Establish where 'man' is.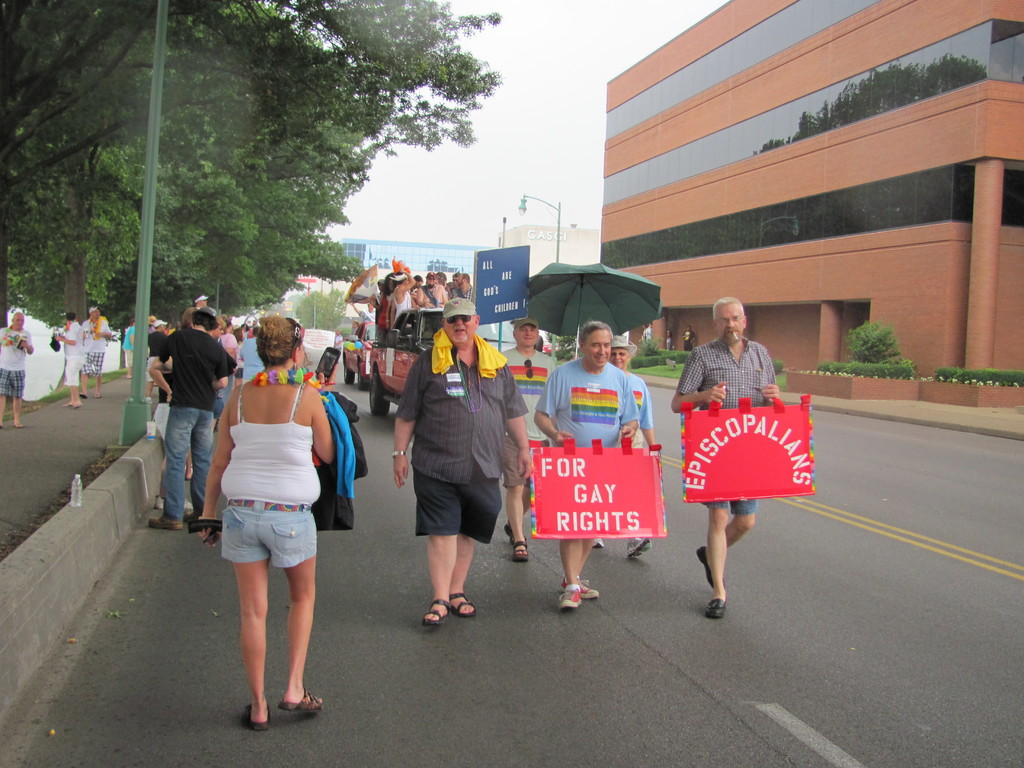
Established at crop(54, 314, 90, 414).
